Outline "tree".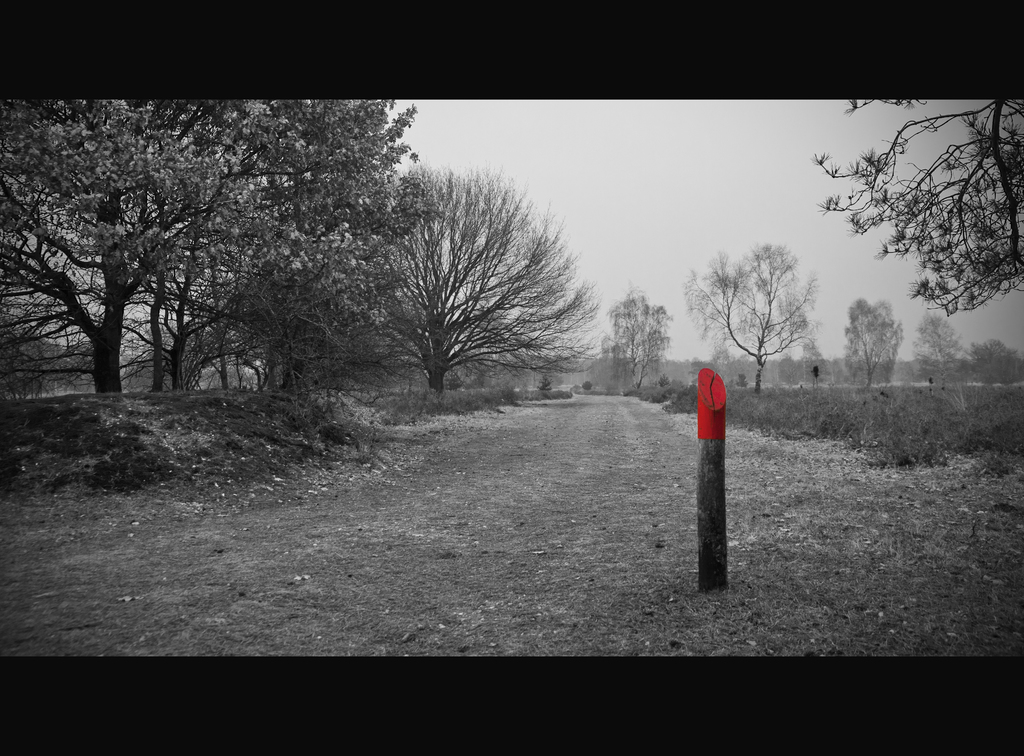
Outline: left=0, top=98, right=409, bottom=400.
